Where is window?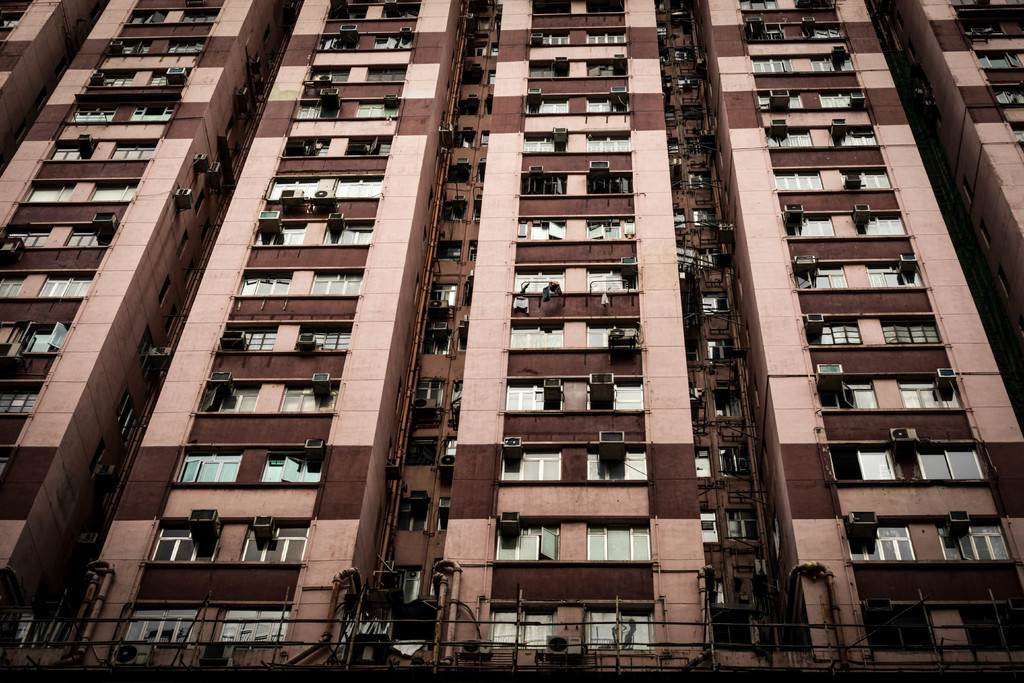
<region>0, 279, 91, 305</region>.
